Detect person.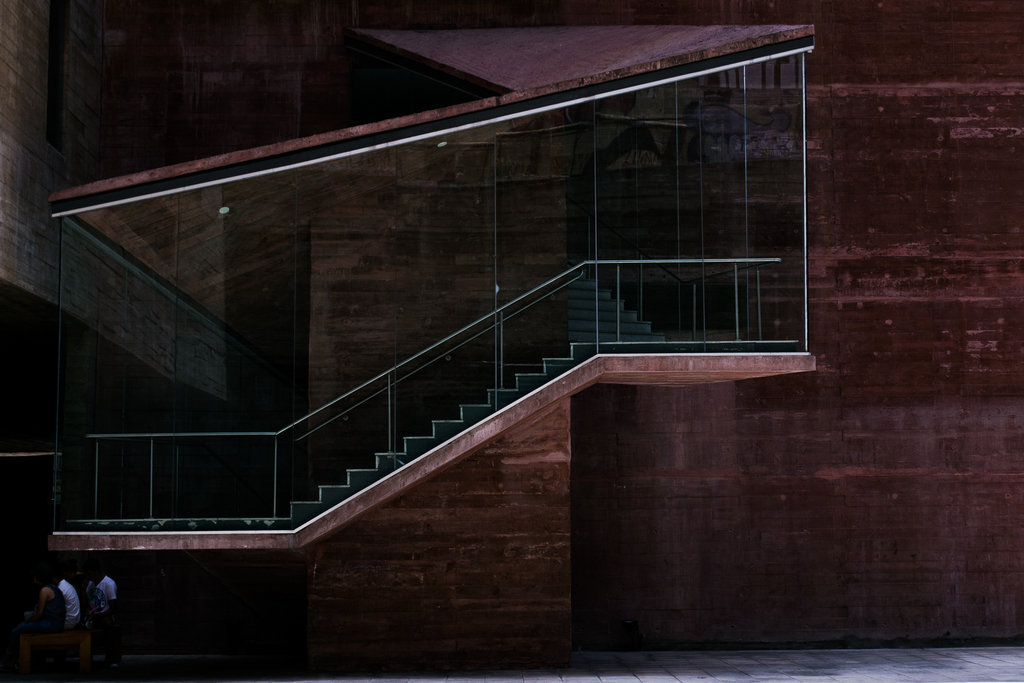
Detected at BBox(48, 572, 77, 623).
